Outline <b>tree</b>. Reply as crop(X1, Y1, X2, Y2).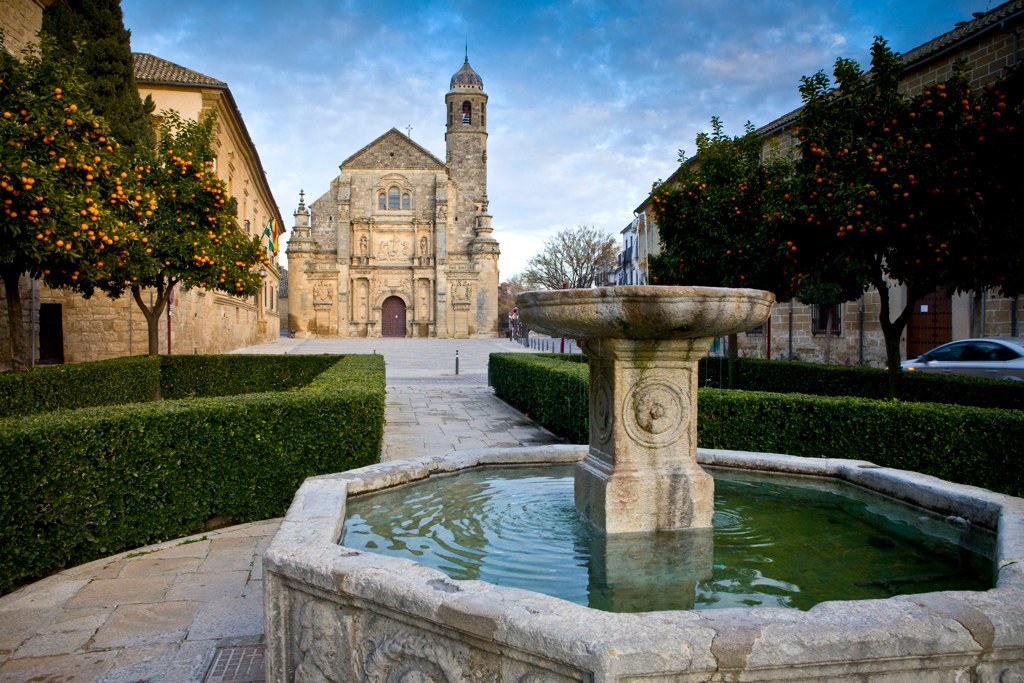
crop(11, 32, 276, 370).
